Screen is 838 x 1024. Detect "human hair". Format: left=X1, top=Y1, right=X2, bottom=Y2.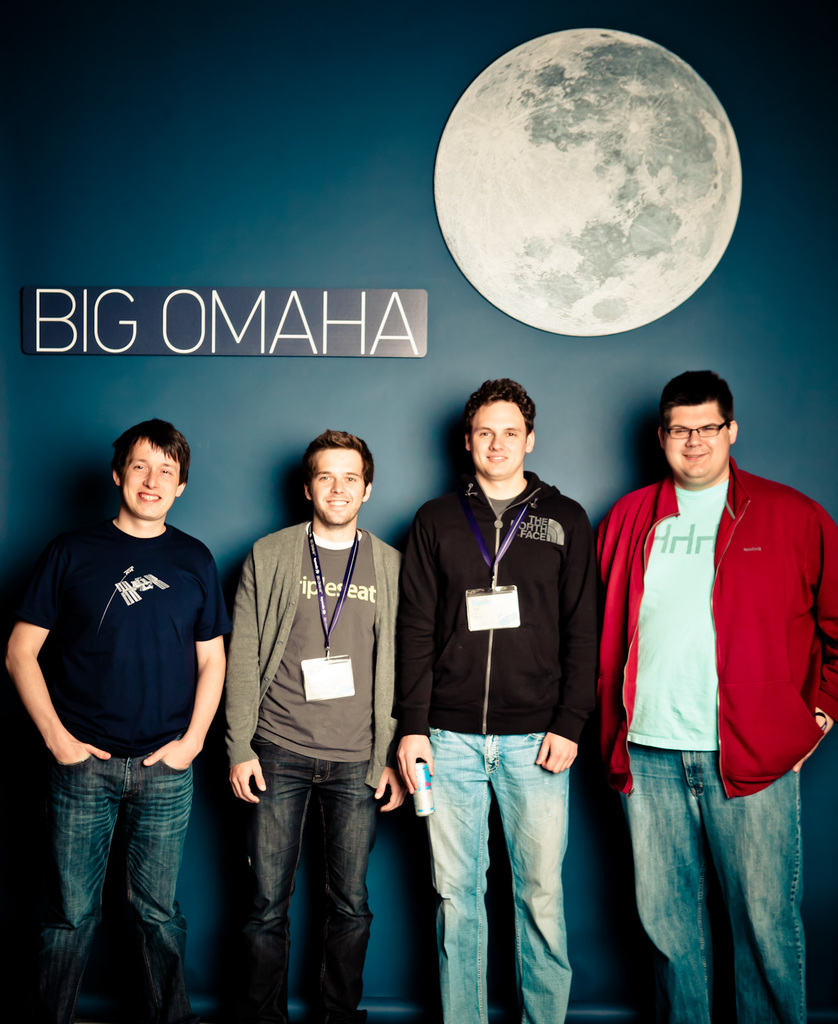
left=464, top=379, right=539, bottom=429.
